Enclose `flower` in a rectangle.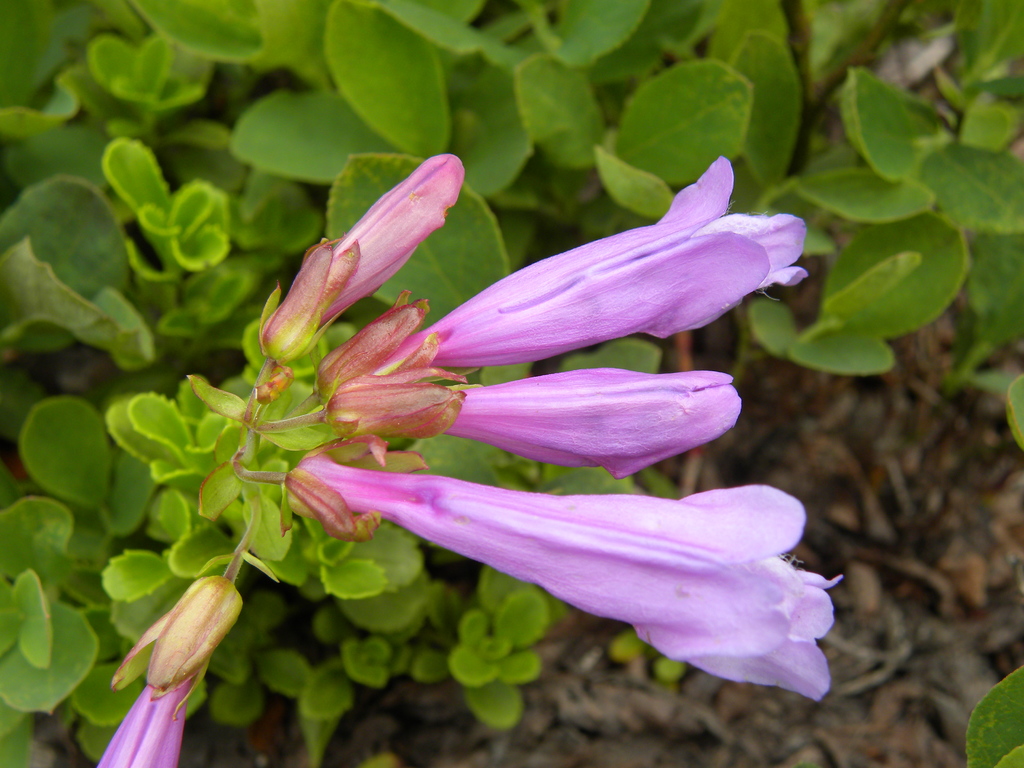
{"left": 431, "top": 358, "right": 742, "bottom": 484}.
